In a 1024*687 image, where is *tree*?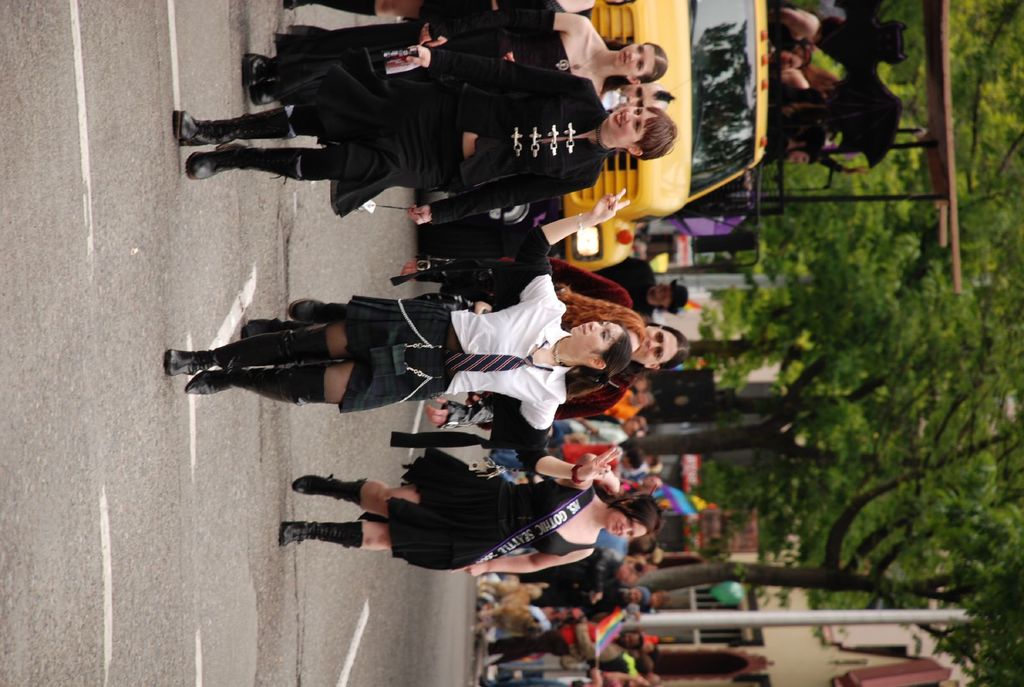
bbox(749, 0, 1023, 254).
